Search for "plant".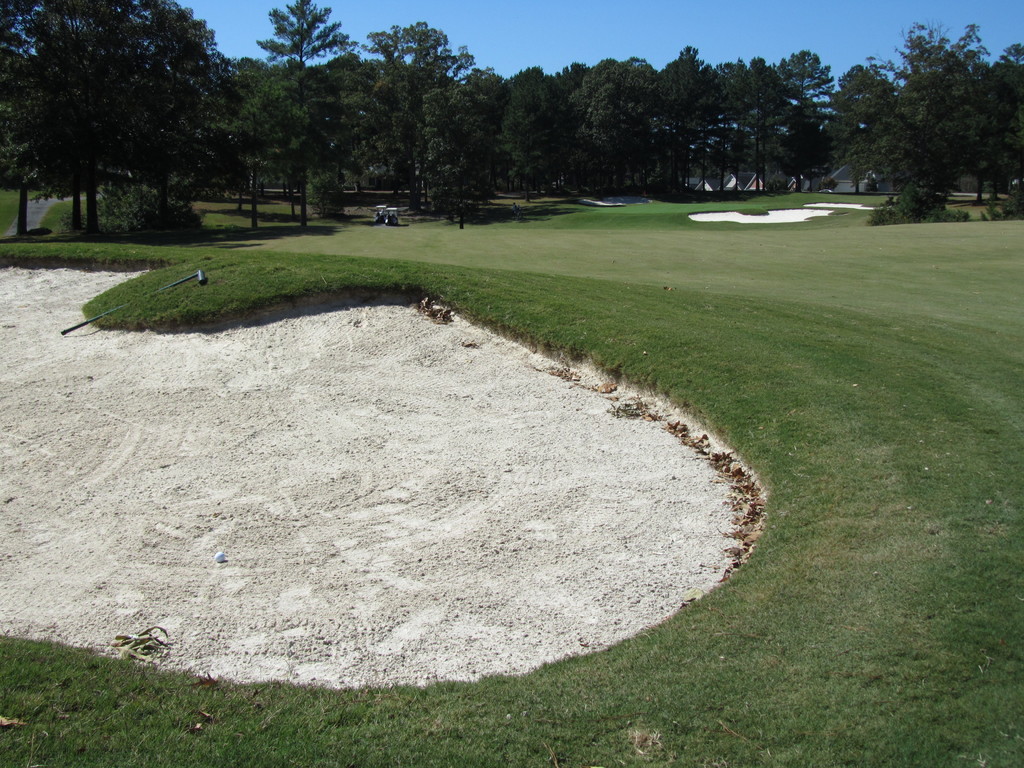
Found at (0, 170, 1023, 767).
